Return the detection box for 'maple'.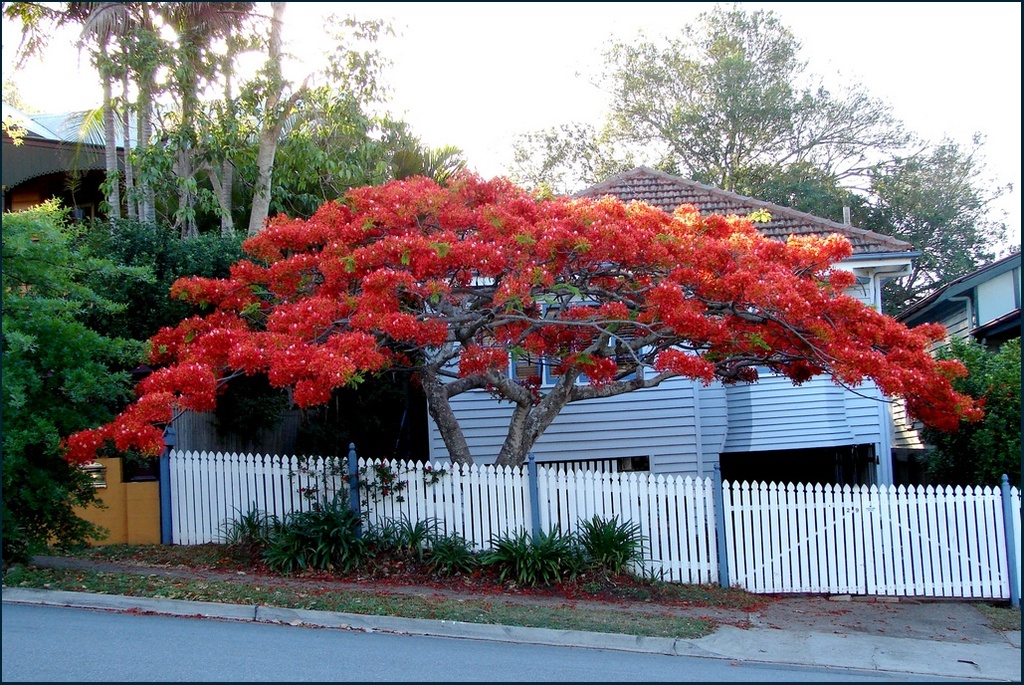
<region>160, 0, 236, 242</region>.
